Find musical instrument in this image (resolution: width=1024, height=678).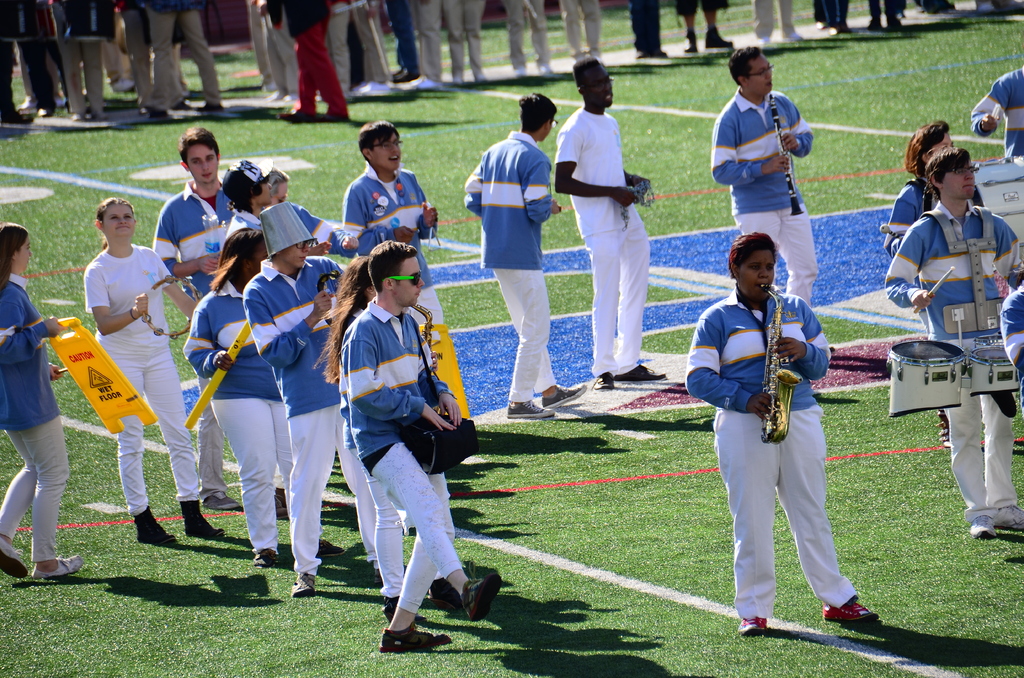
[769,95,810,217].
